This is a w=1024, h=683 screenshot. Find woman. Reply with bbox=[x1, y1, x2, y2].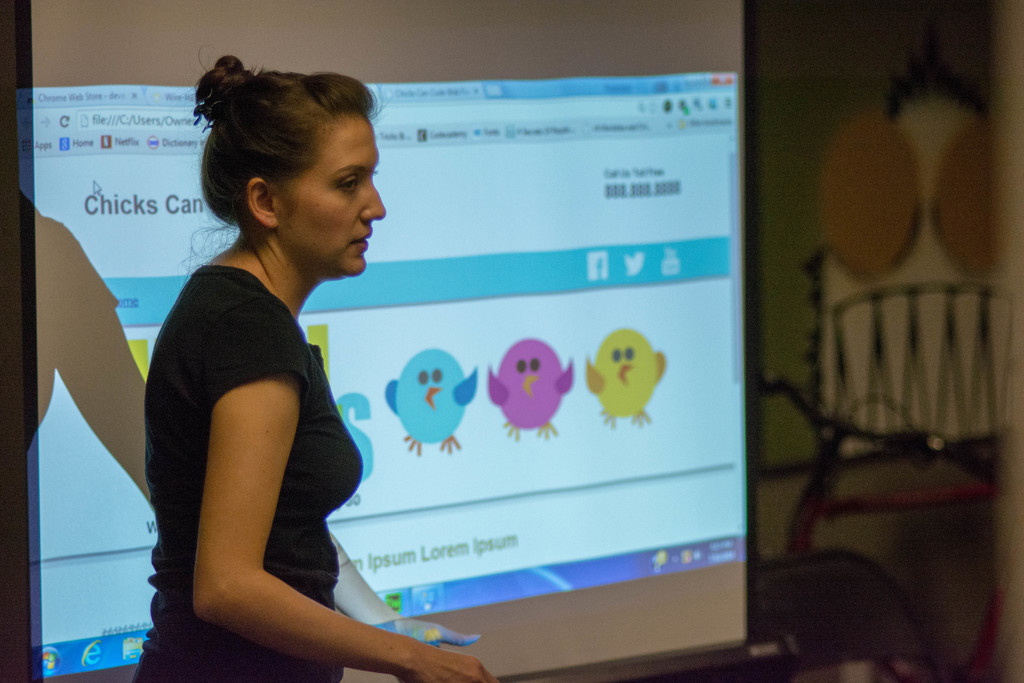
bbox=[132, 72, 409, 682].
